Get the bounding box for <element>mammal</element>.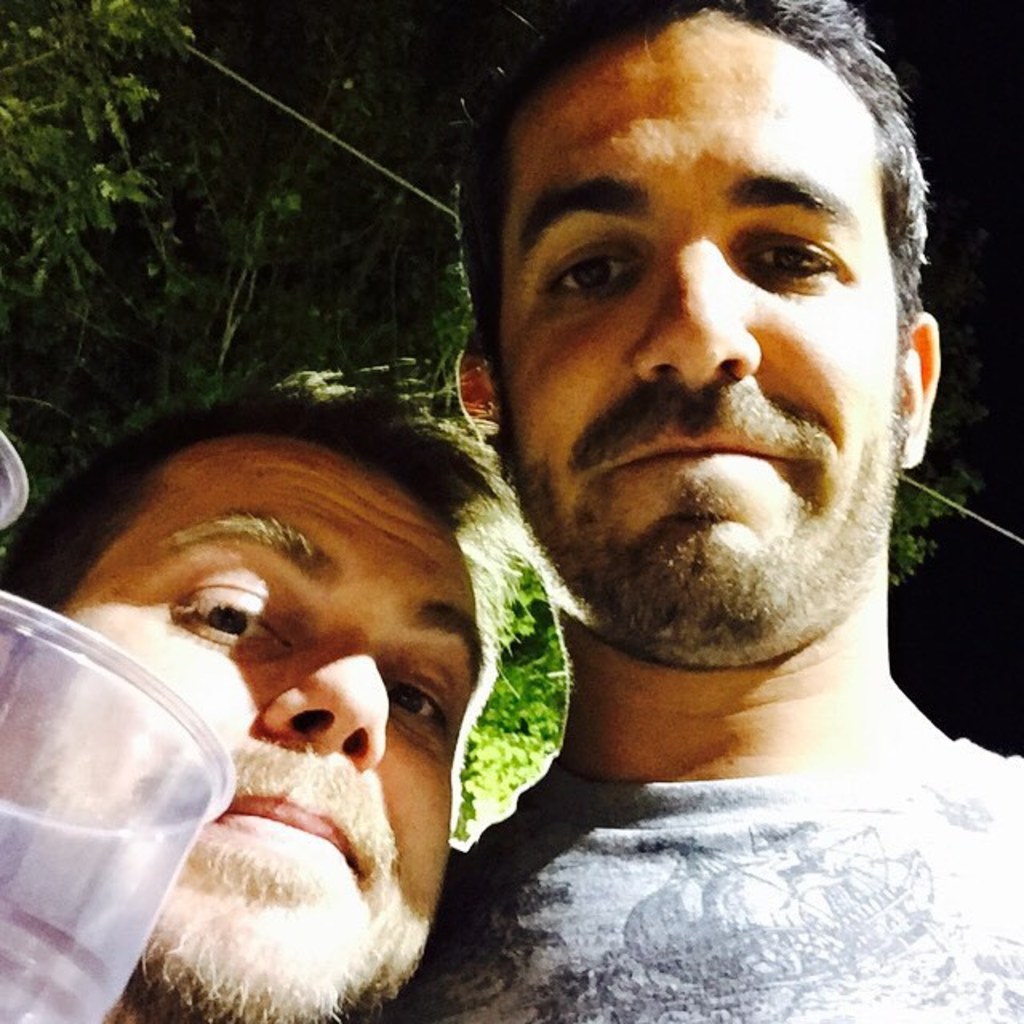
<region>326, 0, 1022, 1022</region>.
